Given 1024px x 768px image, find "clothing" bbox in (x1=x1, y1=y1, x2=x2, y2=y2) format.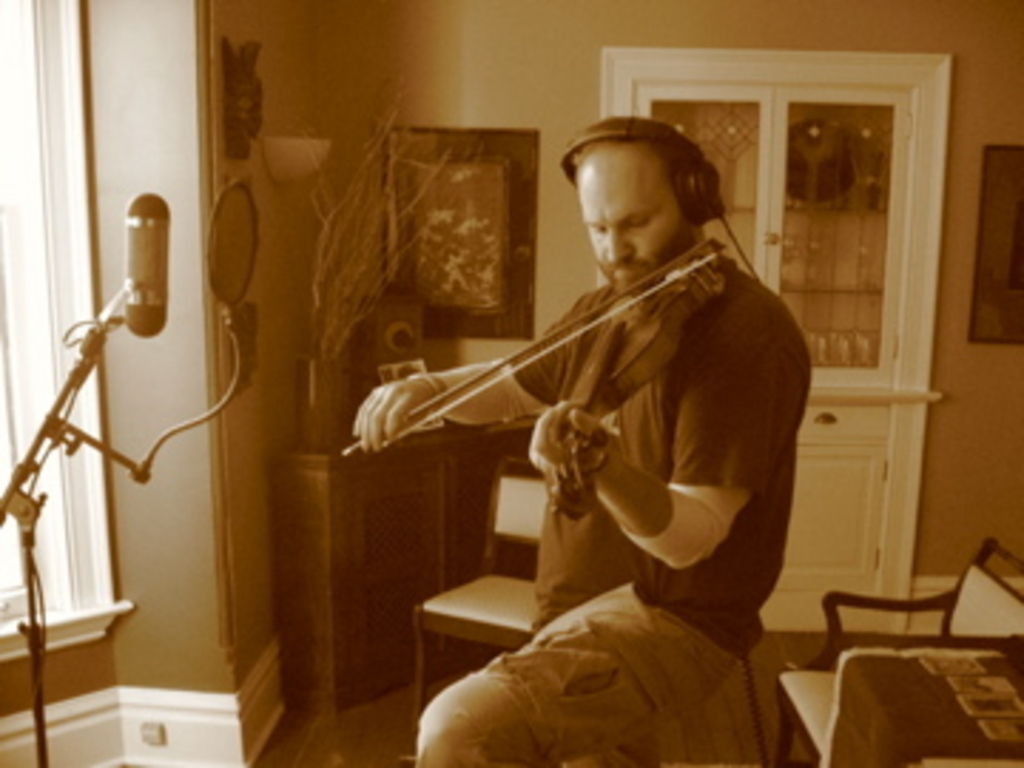
(x1=452, y1=202, x2=814, y2=703).
